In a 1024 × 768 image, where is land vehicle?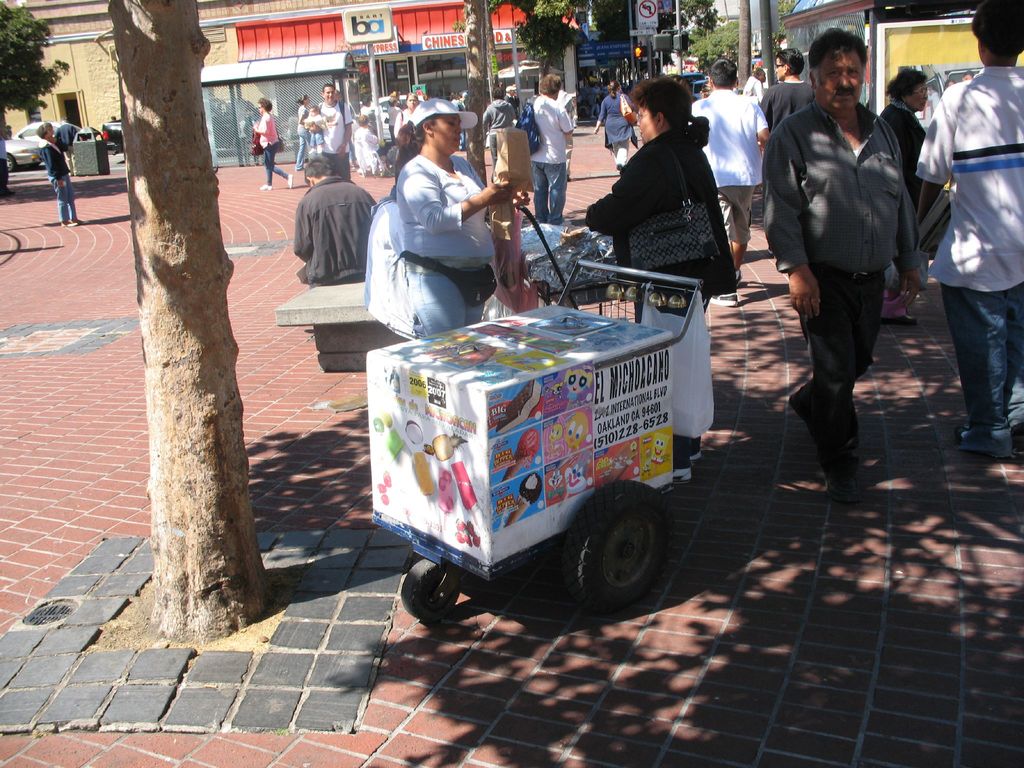
detection(6, 133, 42, 174).
